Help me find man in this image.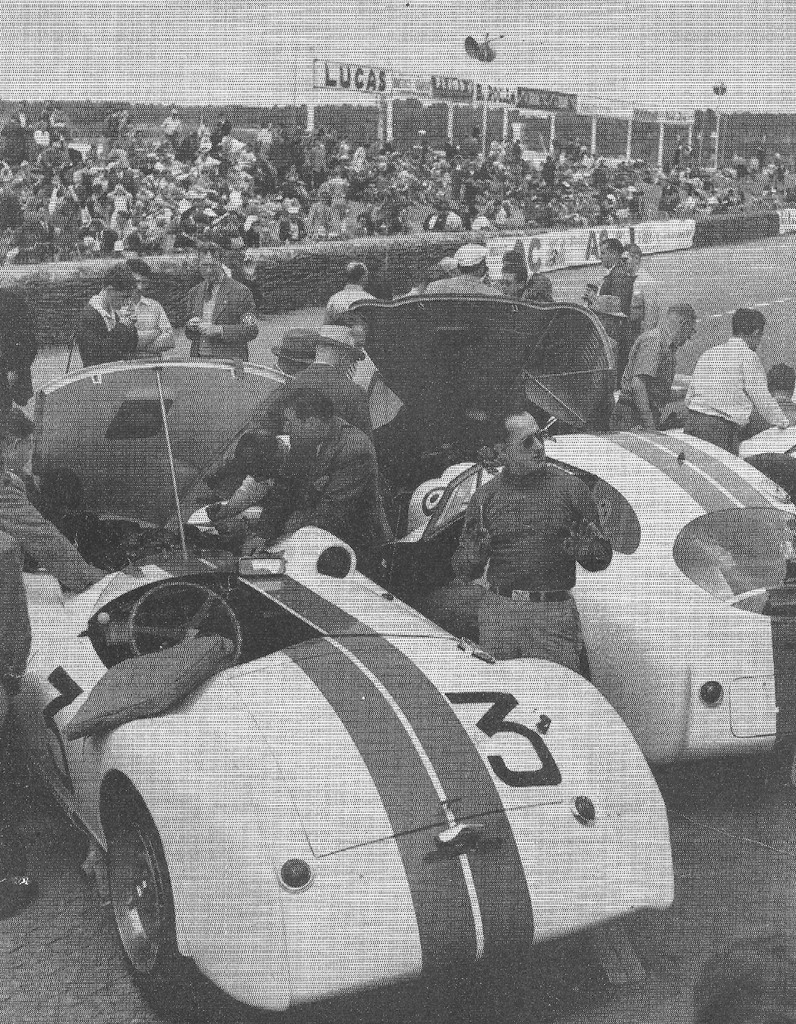
Found it: bbox=(213, 103, 229, 132).
